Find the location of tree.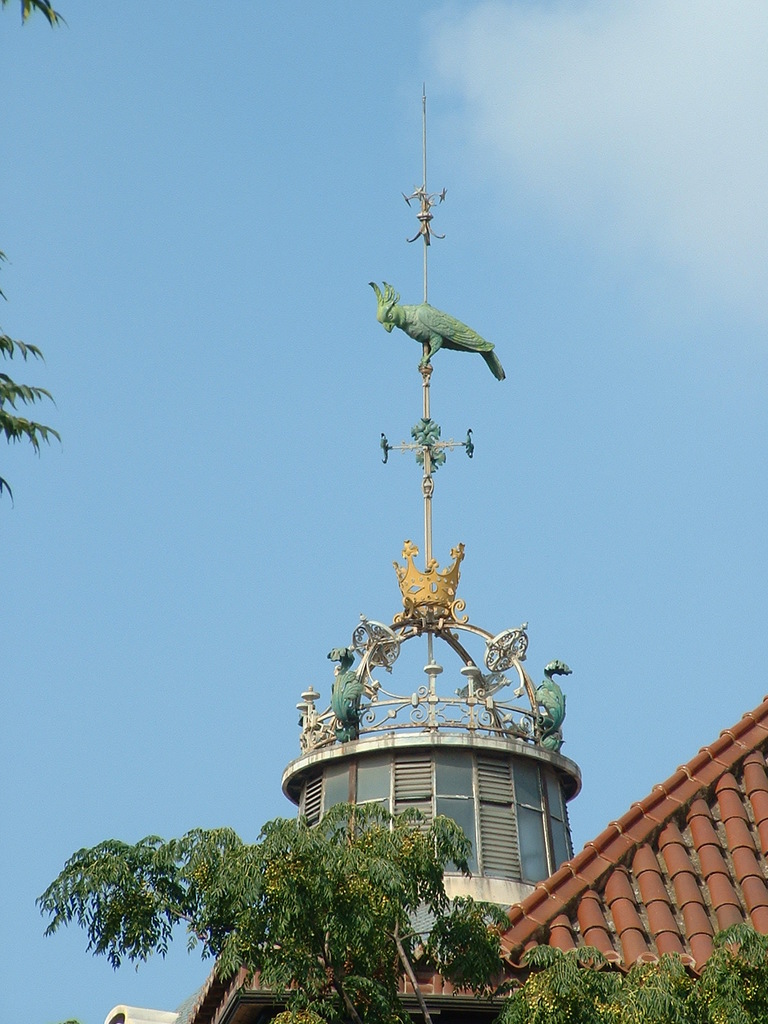
Location: [489,930,767,1023].
